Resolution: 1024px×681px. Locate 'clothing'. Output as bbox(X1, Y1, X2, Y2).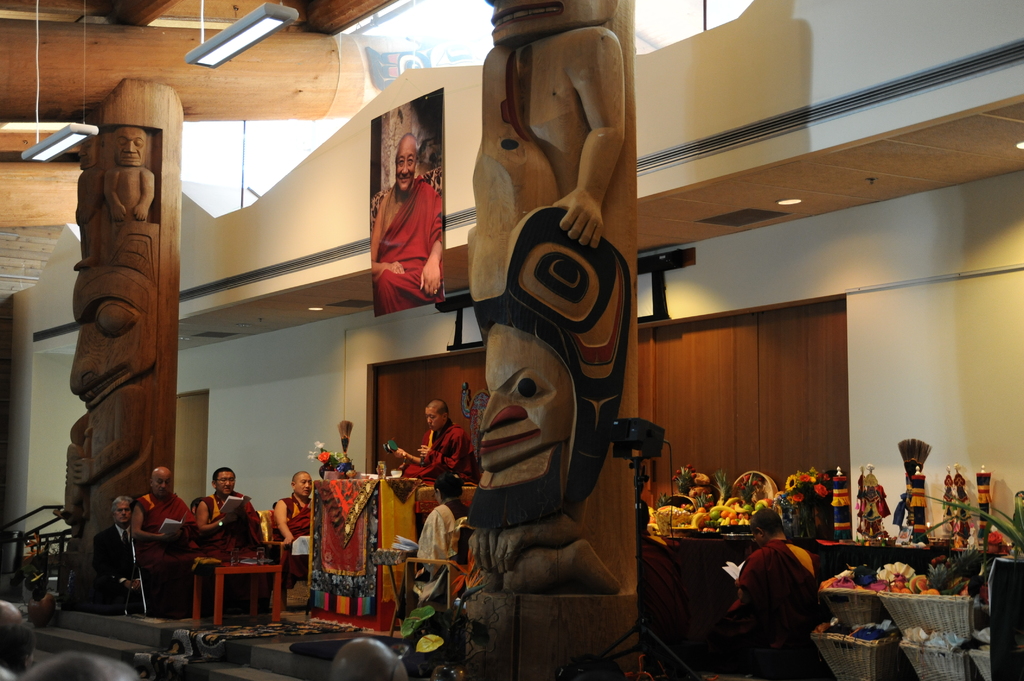
bbox(199, 492, 264, 612).
